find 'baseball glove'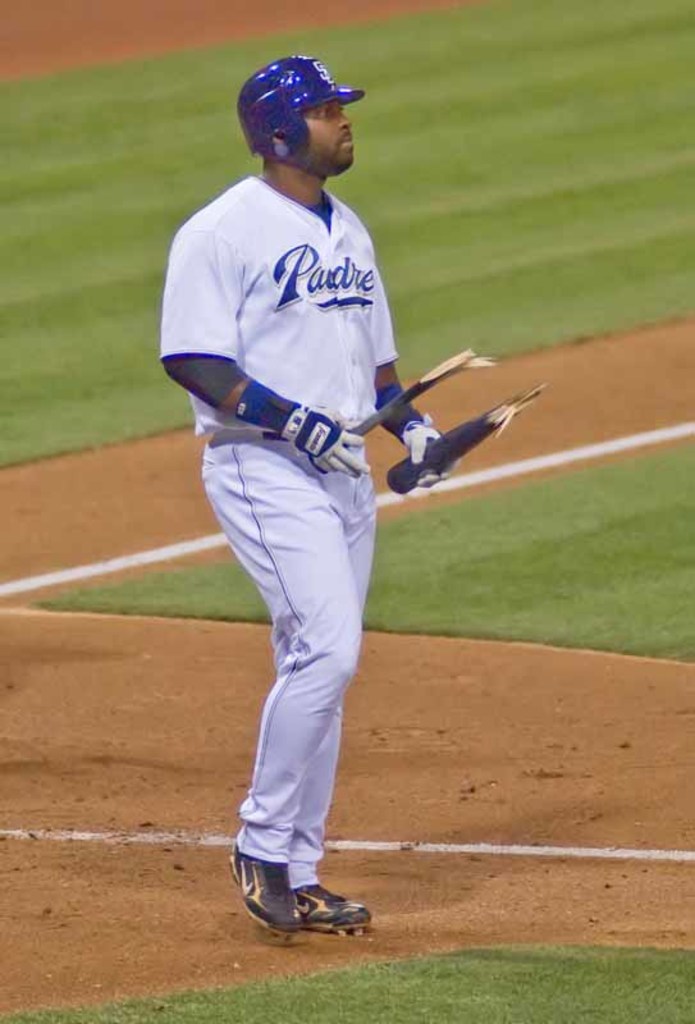
276:406:372:483
